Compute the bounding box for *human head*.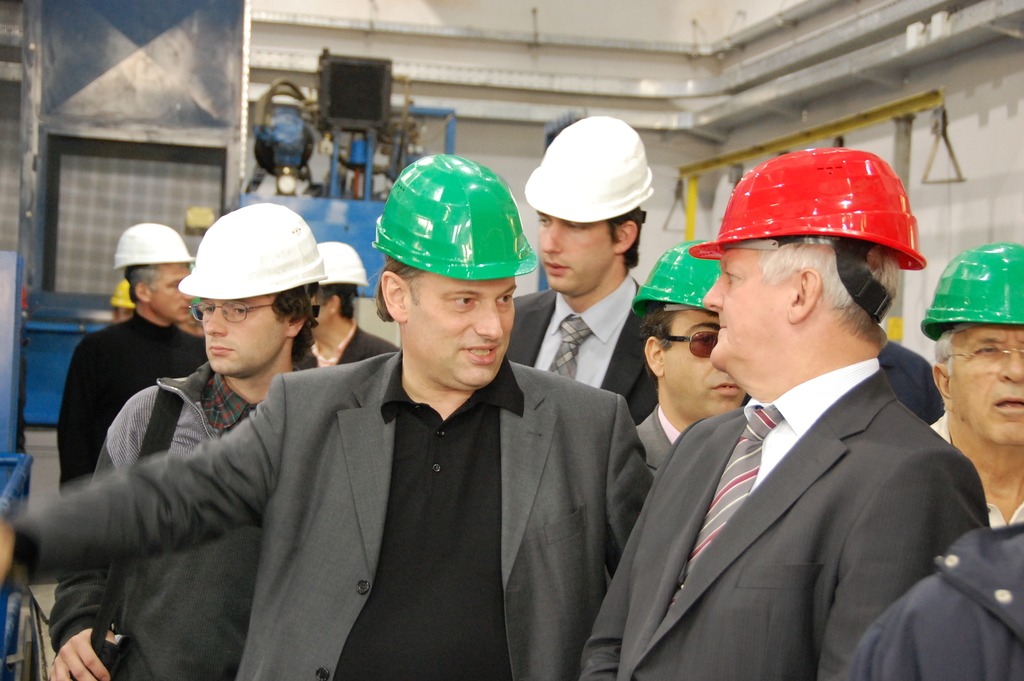
box(378, 152, 521, 390).
